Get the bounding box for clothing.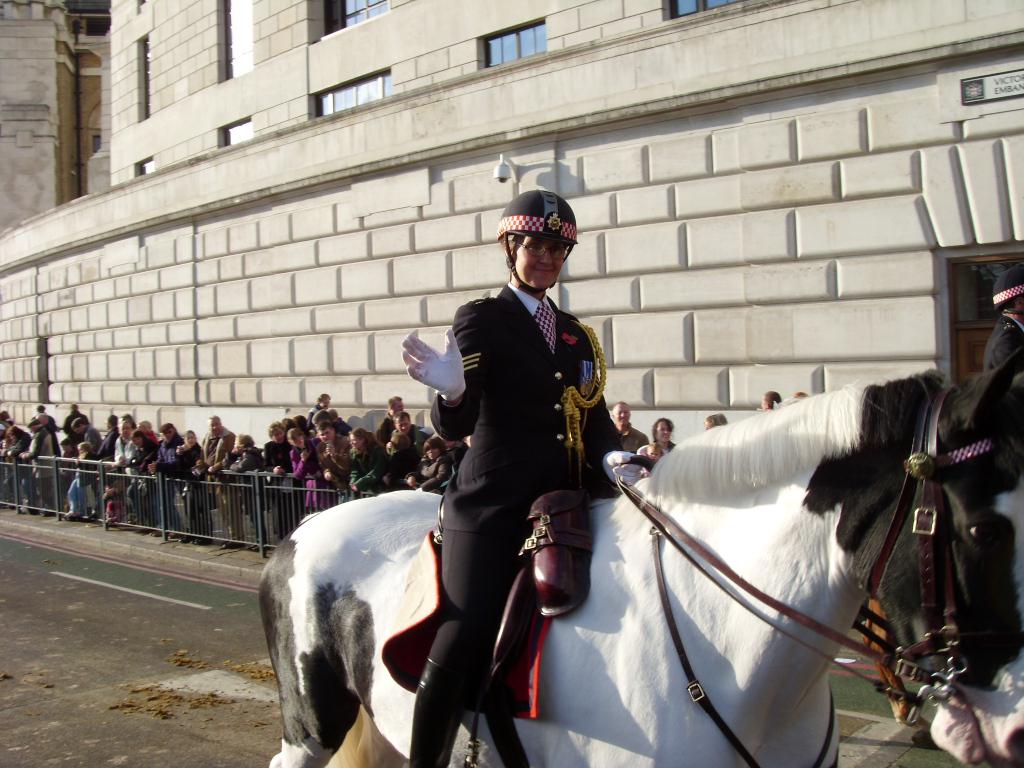
{"left": 364, "top": 236, "right": 642, "bottom": 700}.
